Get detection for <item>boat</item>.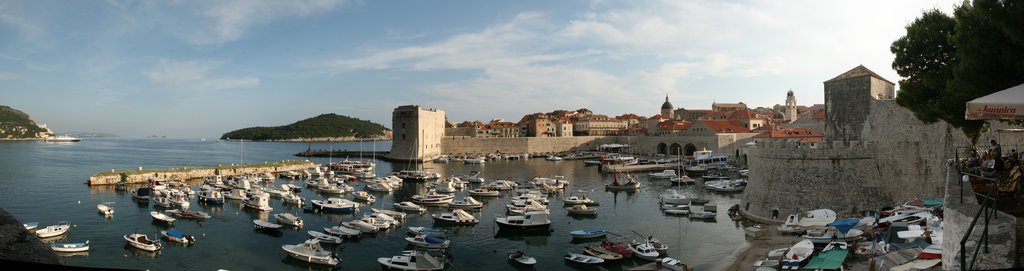
Detection: box(99, 199, 110, 216).
